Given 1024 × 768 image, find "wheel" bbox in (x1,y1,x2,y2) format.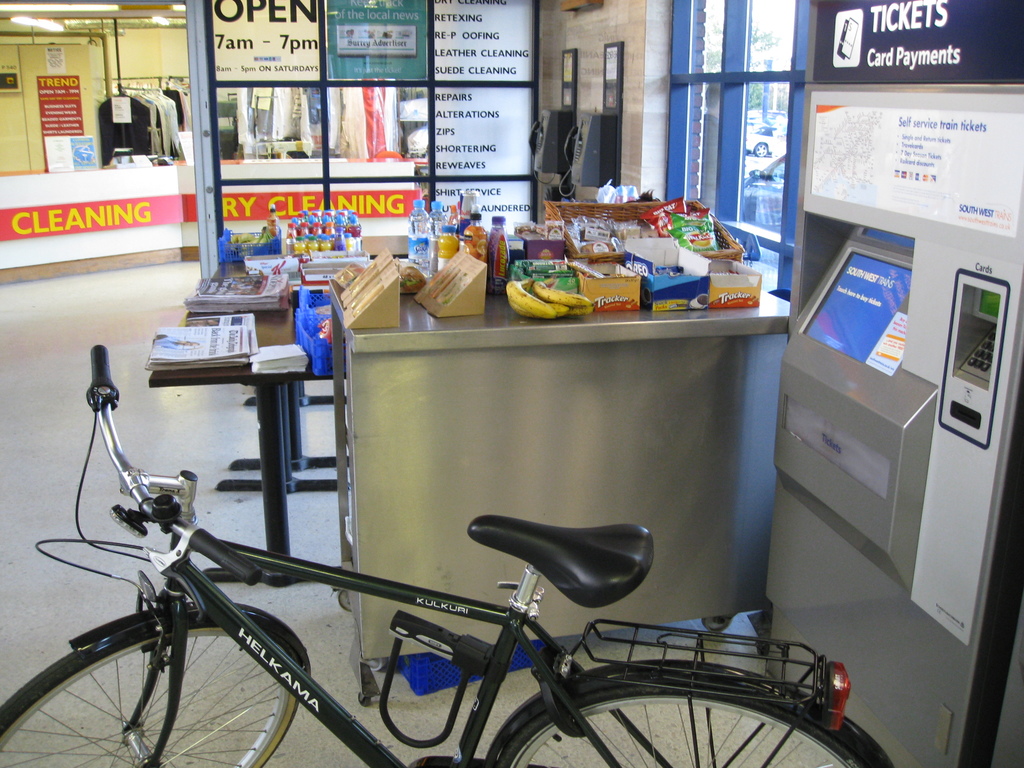
(0,618,303,767).
